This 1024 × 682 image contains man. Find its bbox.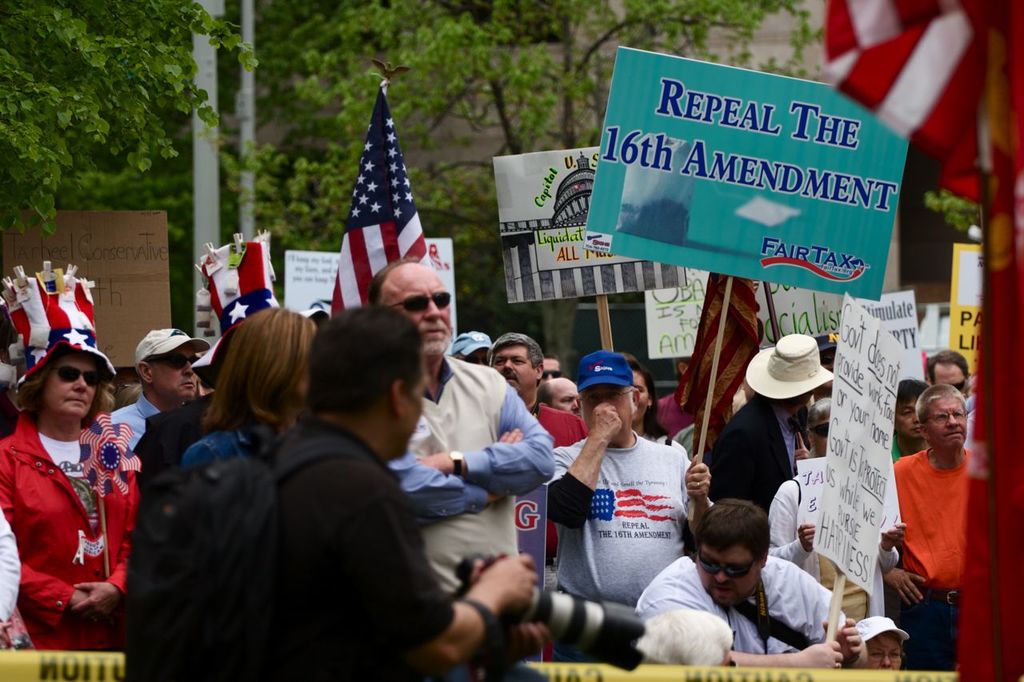
pyautogui.locateOnScreen(347, 256, 553, 601).
